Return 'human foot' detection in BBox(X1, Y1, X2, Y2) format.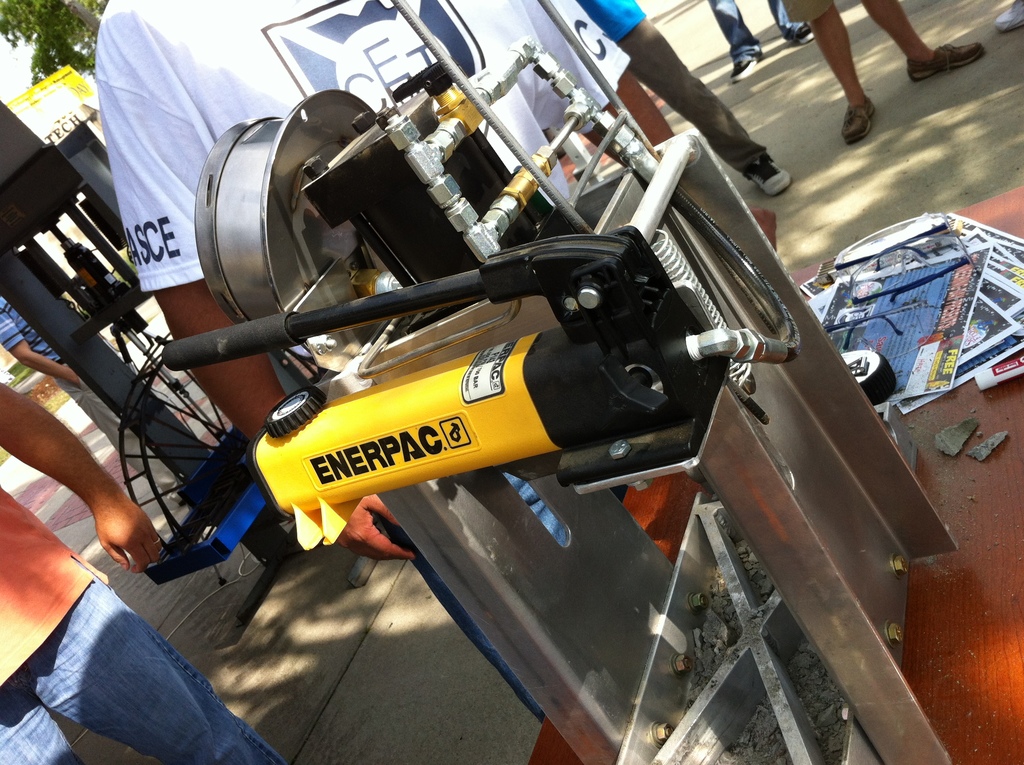
BBox(843, 96, 876, 143).
